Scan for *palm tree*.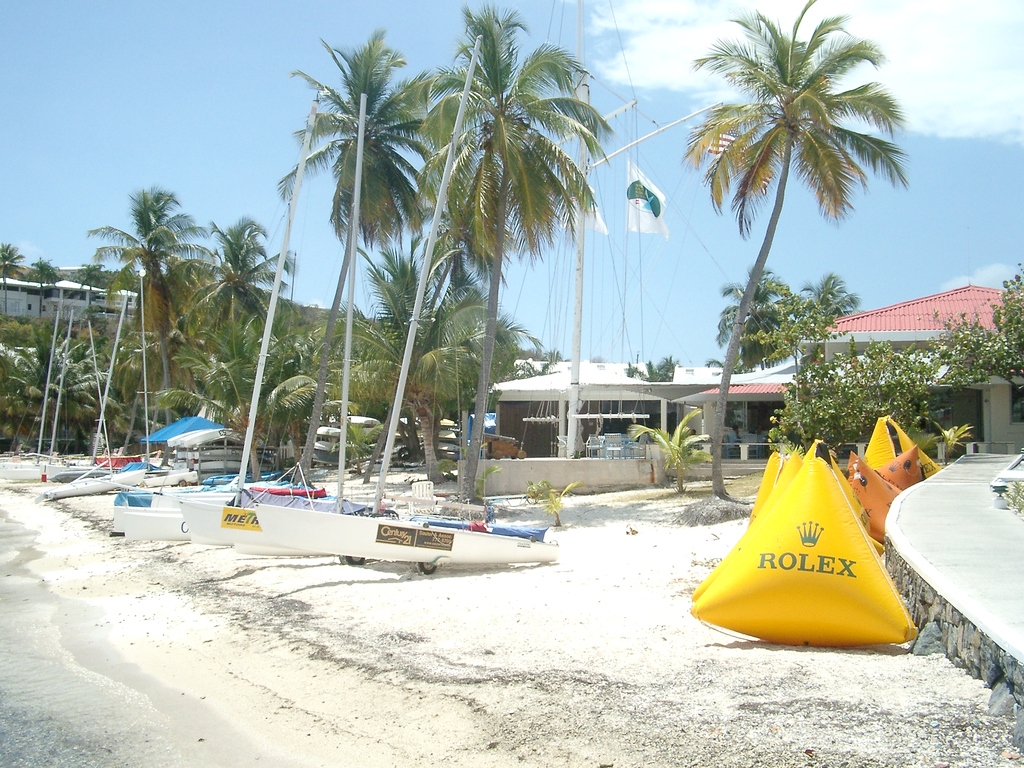
Scan result: (120,192,189,473).
